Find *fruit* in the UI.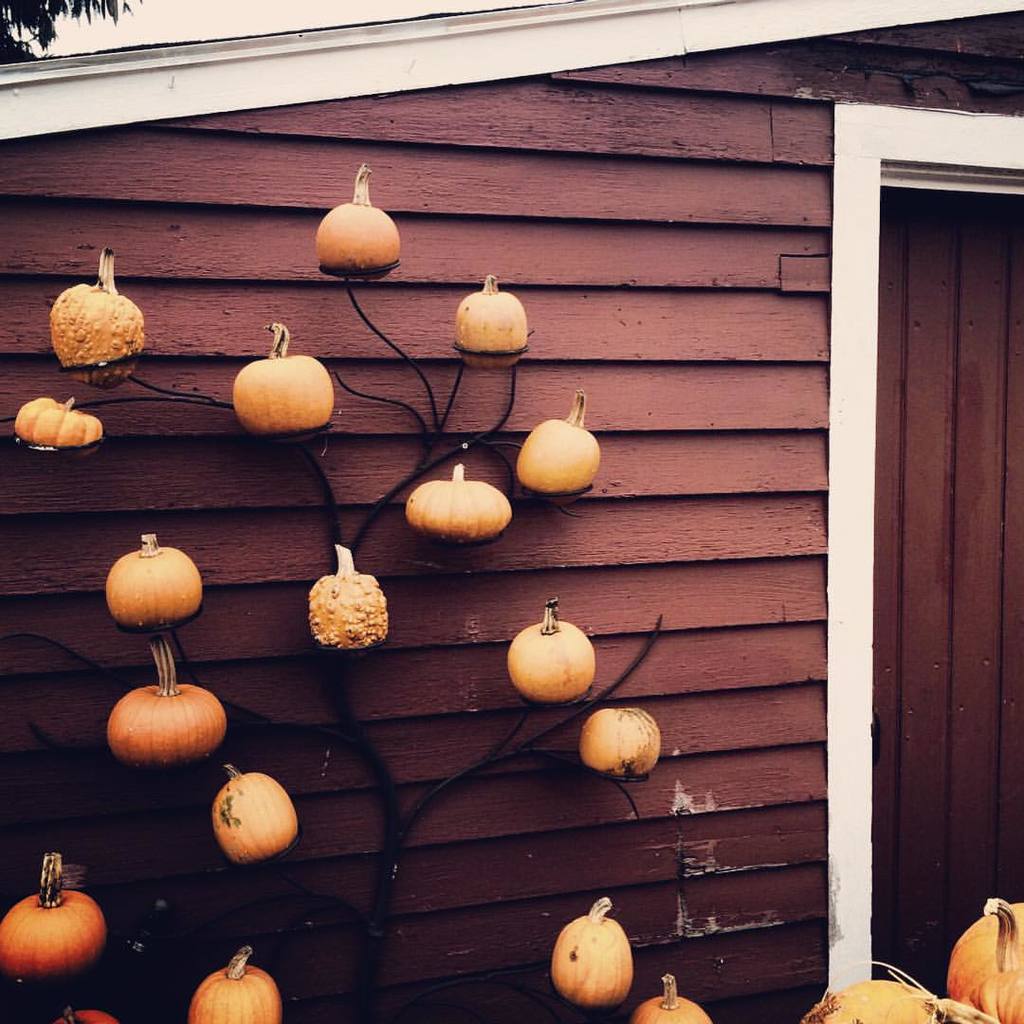
UI element at 633/970/713/1023.
